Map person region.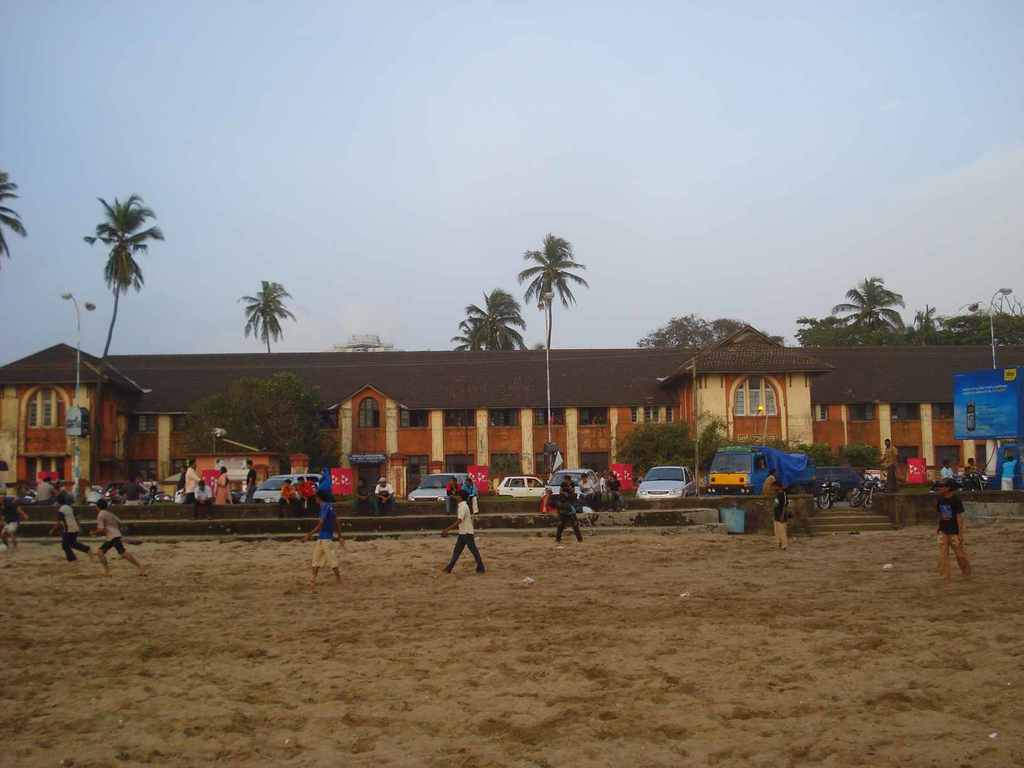
Mapped to x1=767 y1=471 x2=777 y2=493.
